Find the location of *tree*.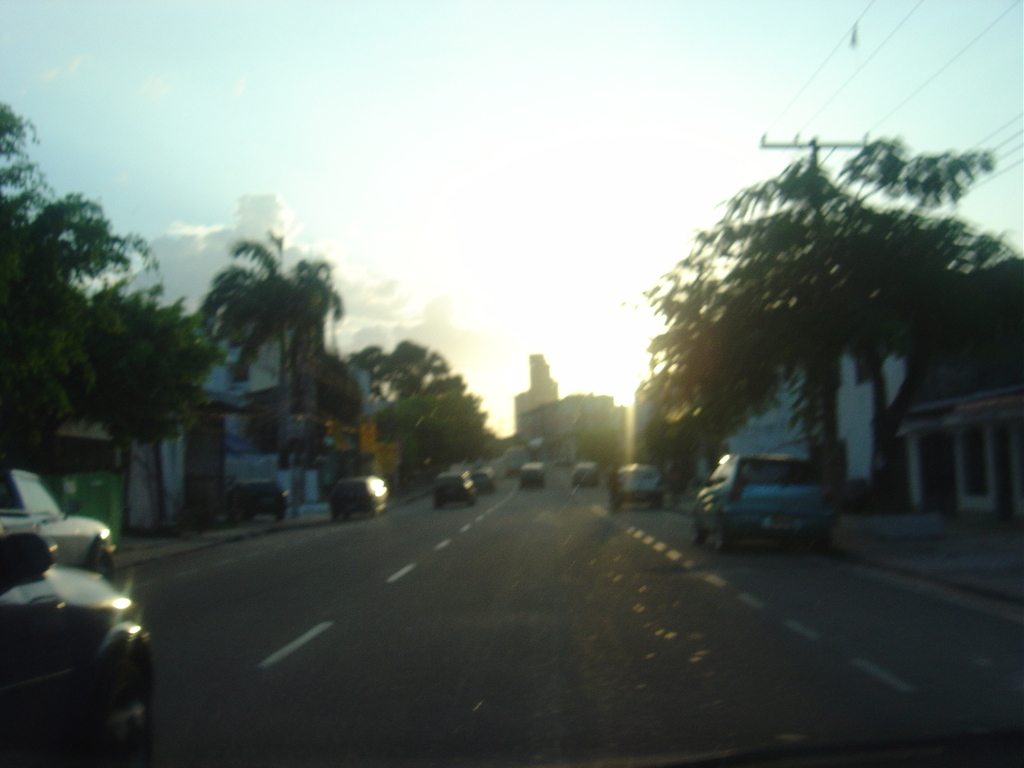
Location: pyautogui.locateOnScreen(183, 229, 341, 511).
